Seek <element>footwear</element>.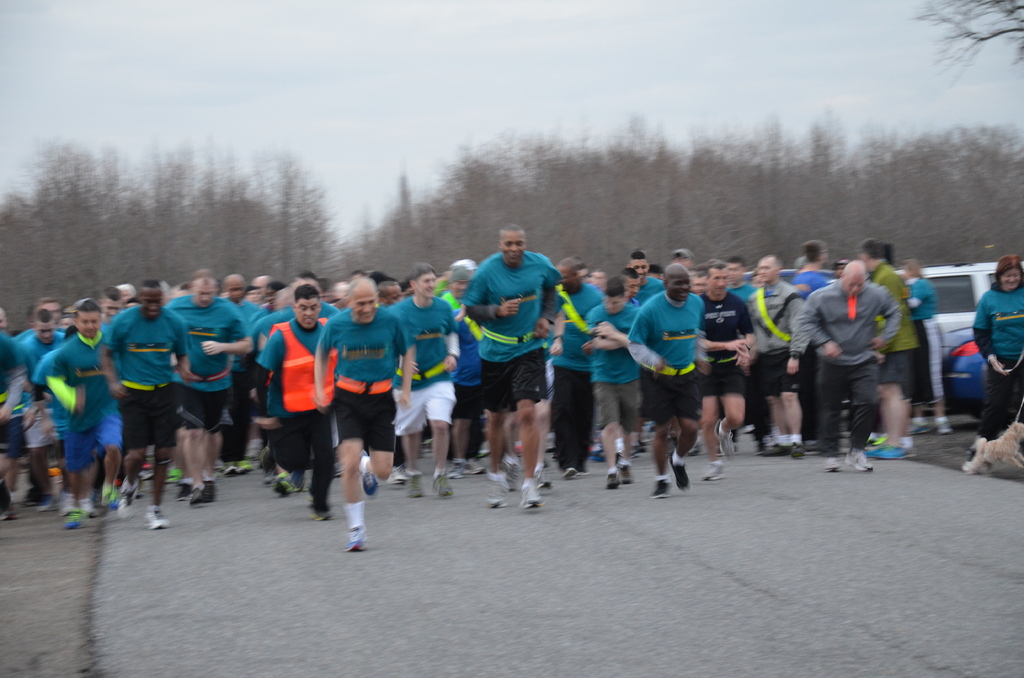
bbox=(270, 476, 295, 494).
